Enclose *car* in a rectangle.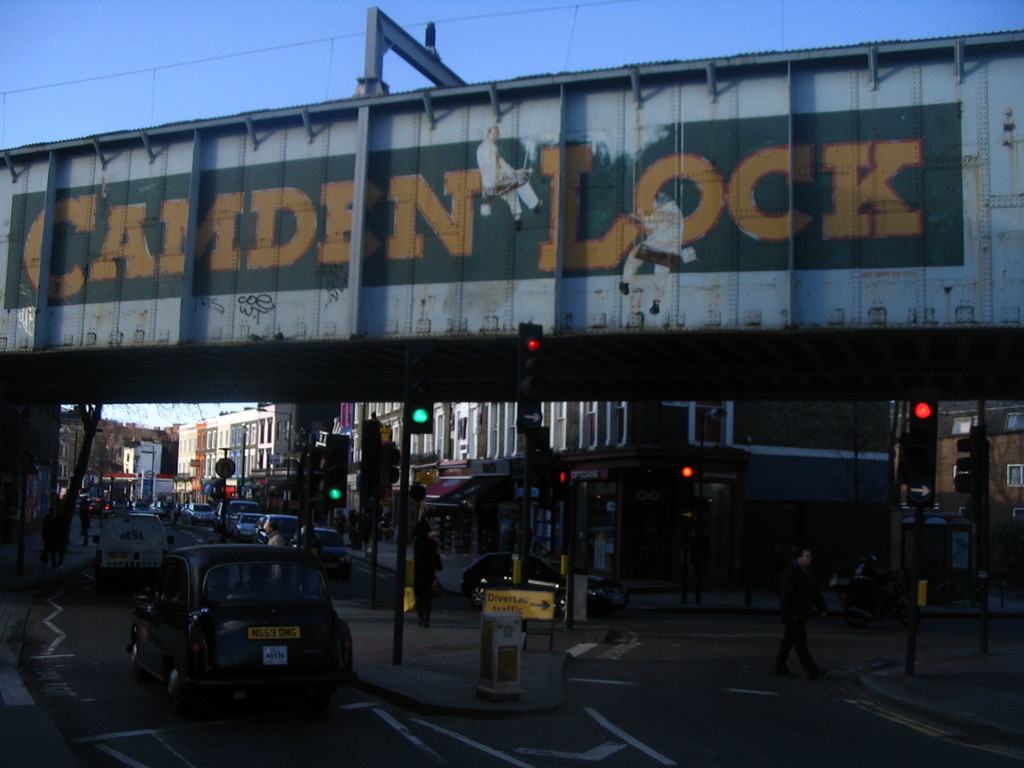
130,543,355,707.
